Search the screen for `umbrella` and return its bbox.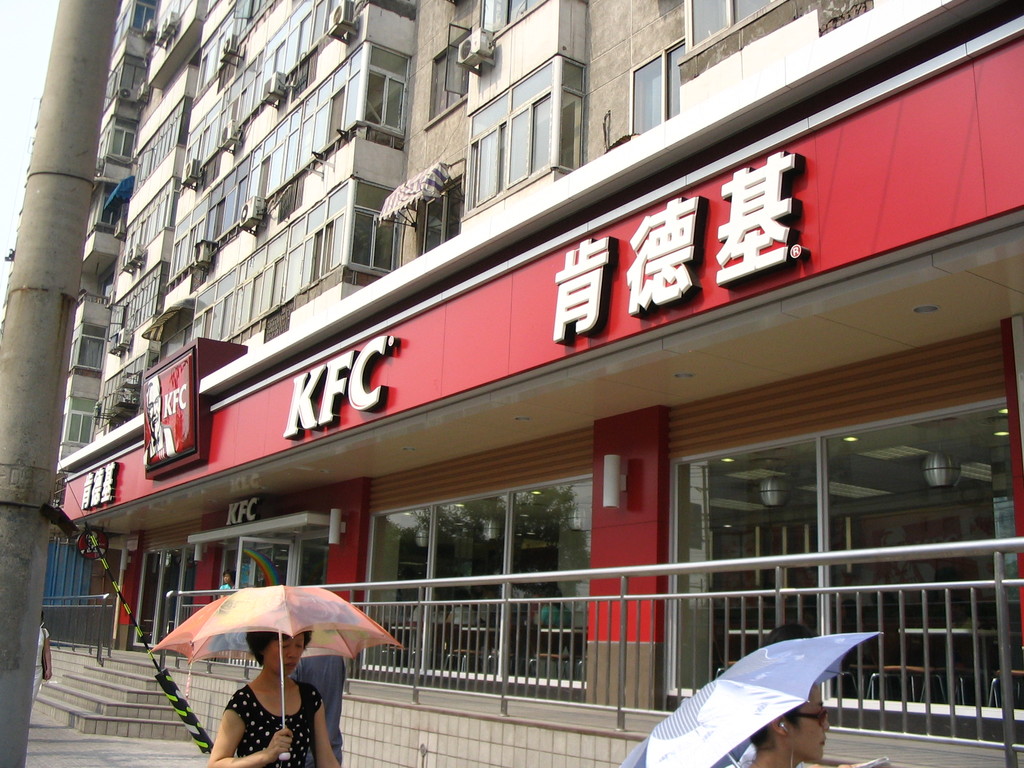
Found: x1=616 y1=631 x2=888 y2=767.
